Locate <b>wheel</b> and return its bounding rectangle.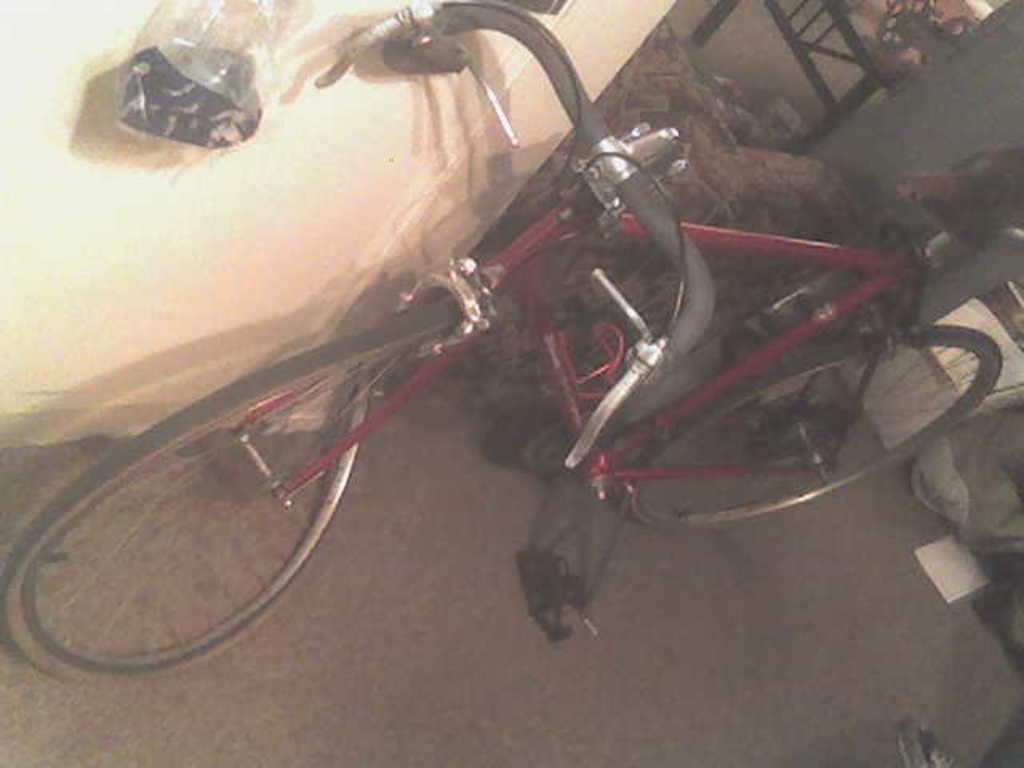
pyautogui.locateOnScreen(0, 307, 454, 680).
